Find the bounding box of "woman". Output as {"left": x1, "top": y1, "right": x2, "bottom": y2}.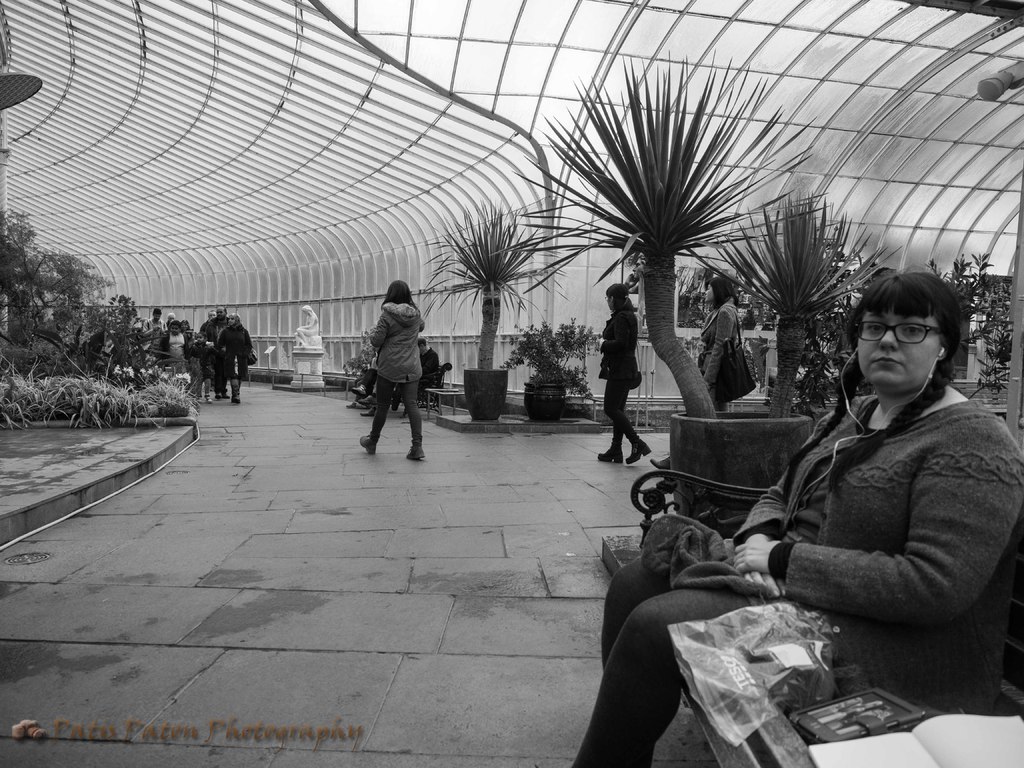
{"left": 595, "top": 284, "right": 651, "bottom": 466}.
